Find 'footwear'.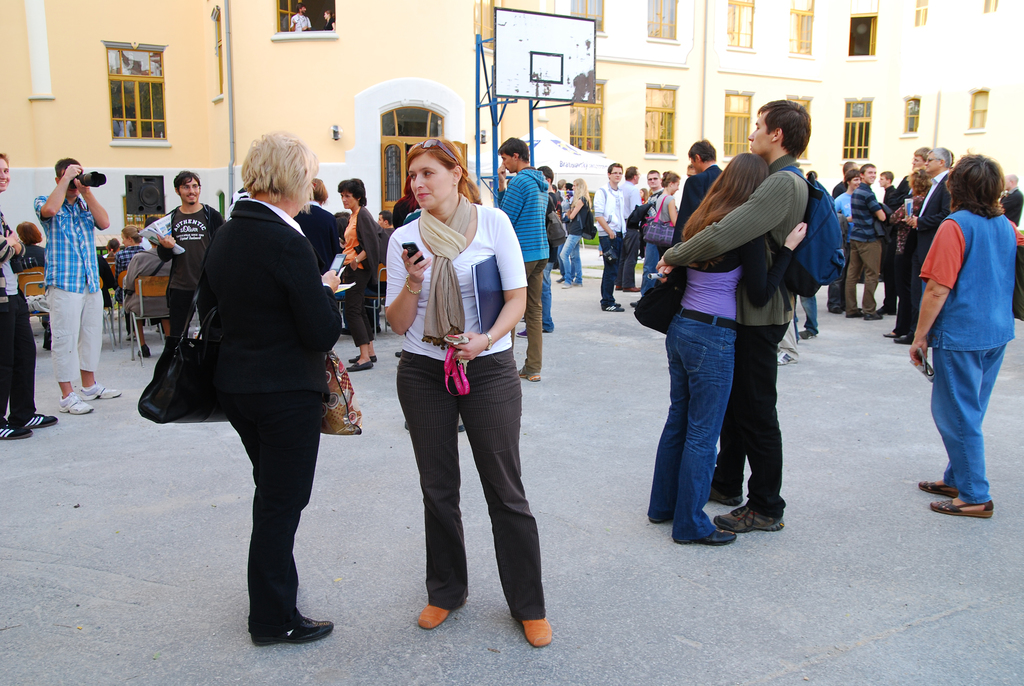
829 302 844 310.
